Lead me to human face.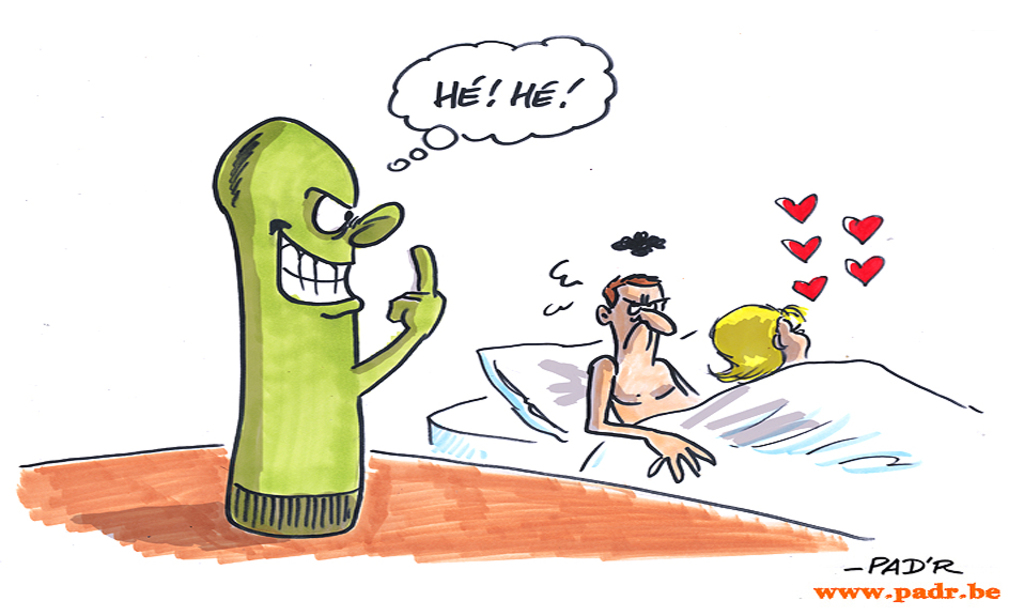
Lead to {"left": 612, "top": 282, "right": 674, "bottom": 371}.
